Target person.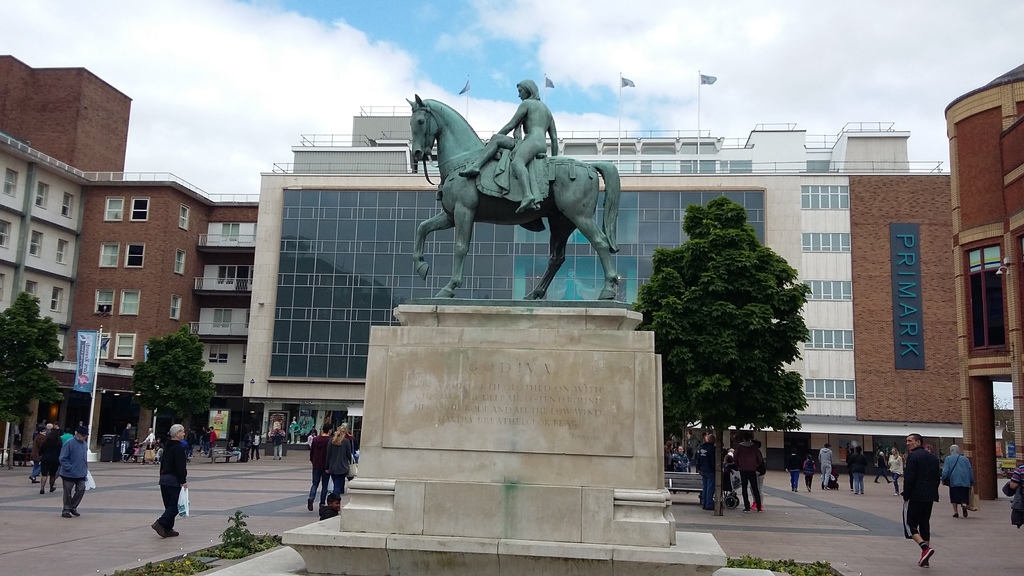
Target region: box=[305, 418, 336, 515].
